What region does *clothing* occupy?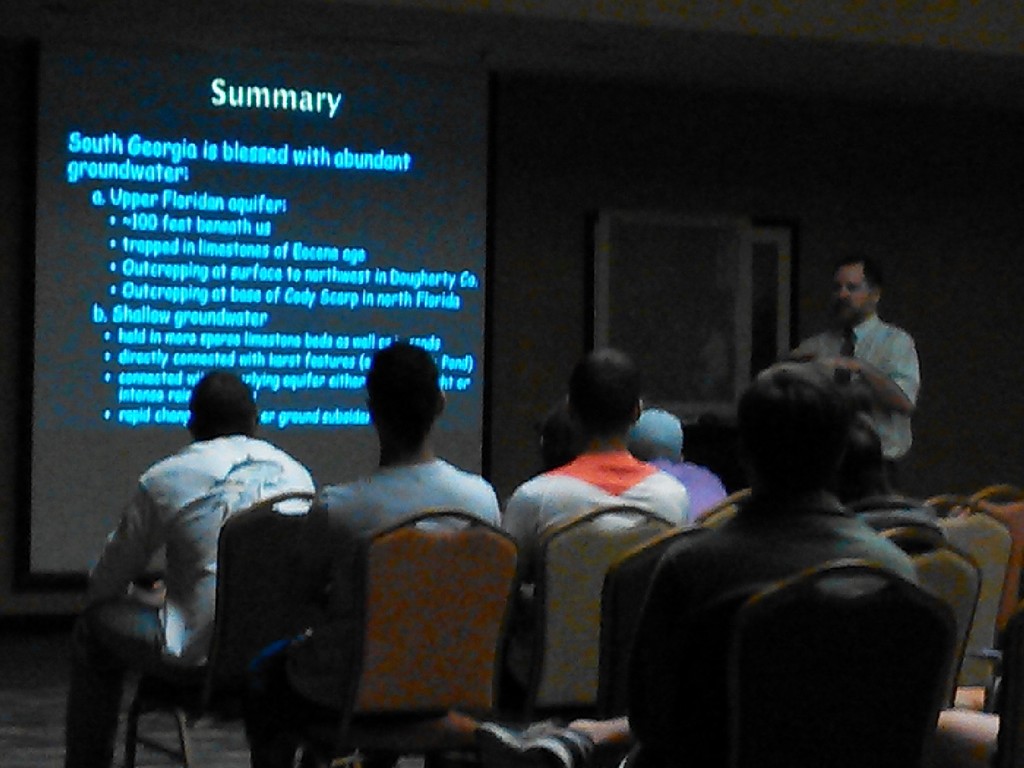
locate(246, 454, 501, 767).
